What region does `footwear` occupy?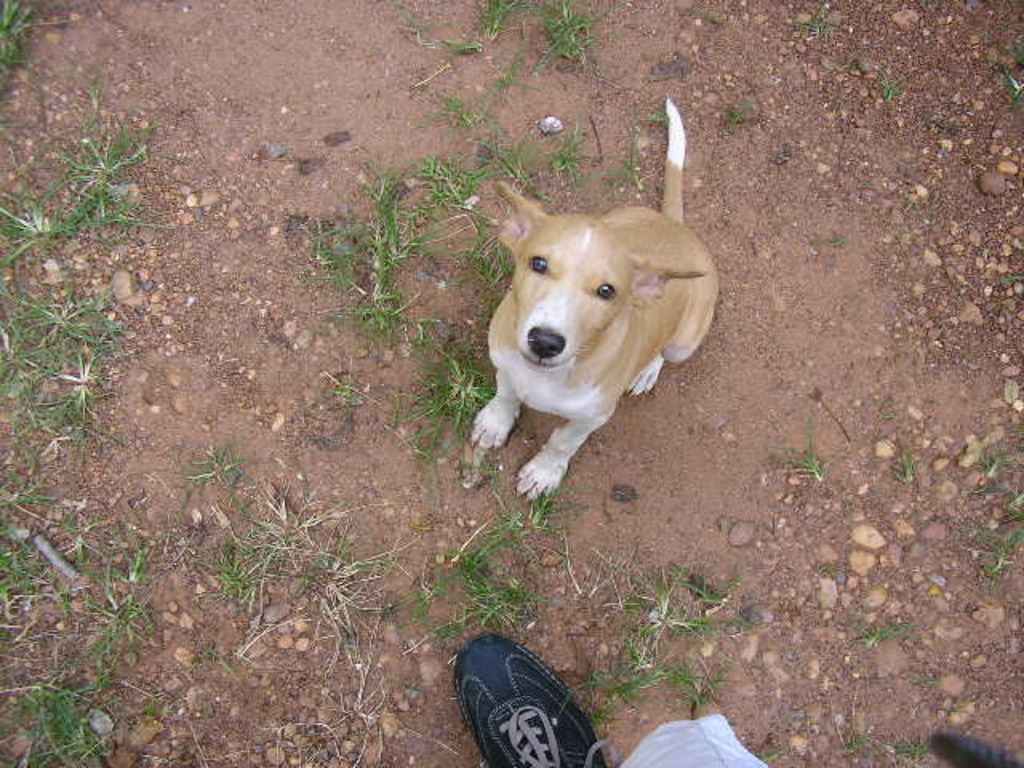
box=[448, 642, 595, 765].
